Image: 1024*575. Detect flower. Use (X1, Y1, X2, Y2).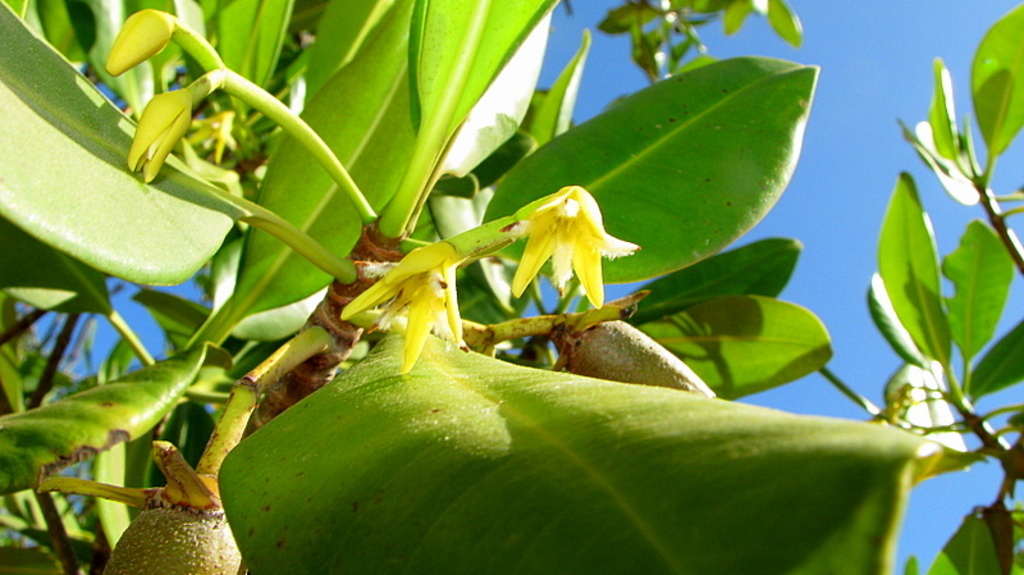
(342, 243, 471, 369).
